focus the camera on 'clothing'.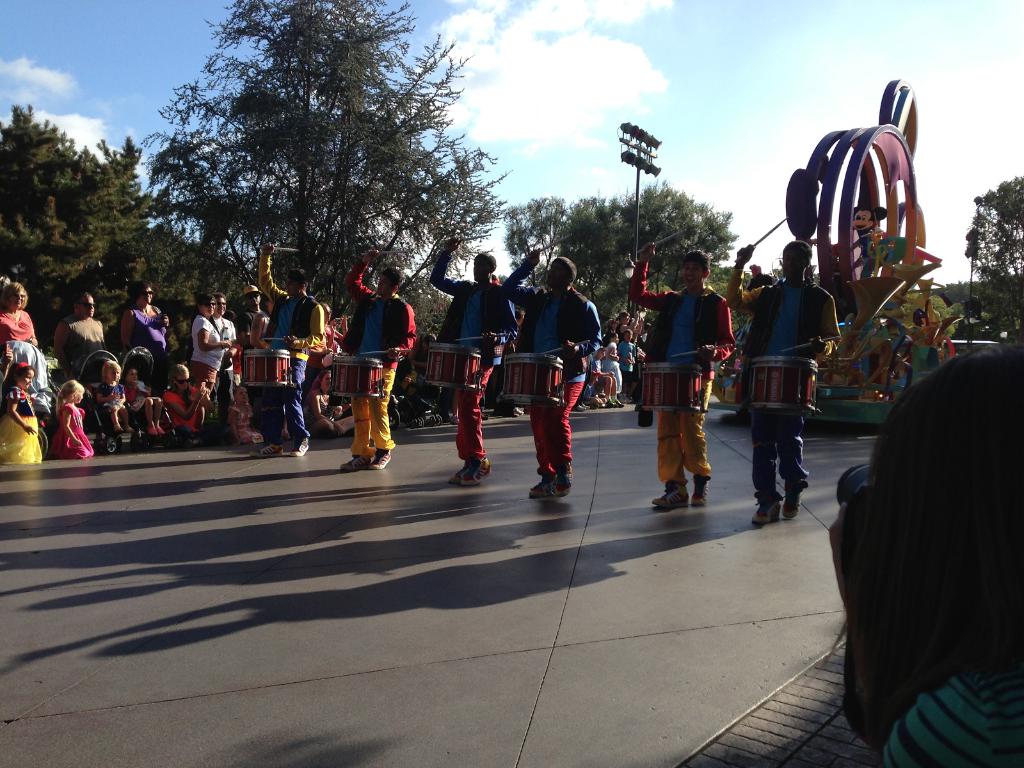
Focus region: [239, 311, 265, 355].
